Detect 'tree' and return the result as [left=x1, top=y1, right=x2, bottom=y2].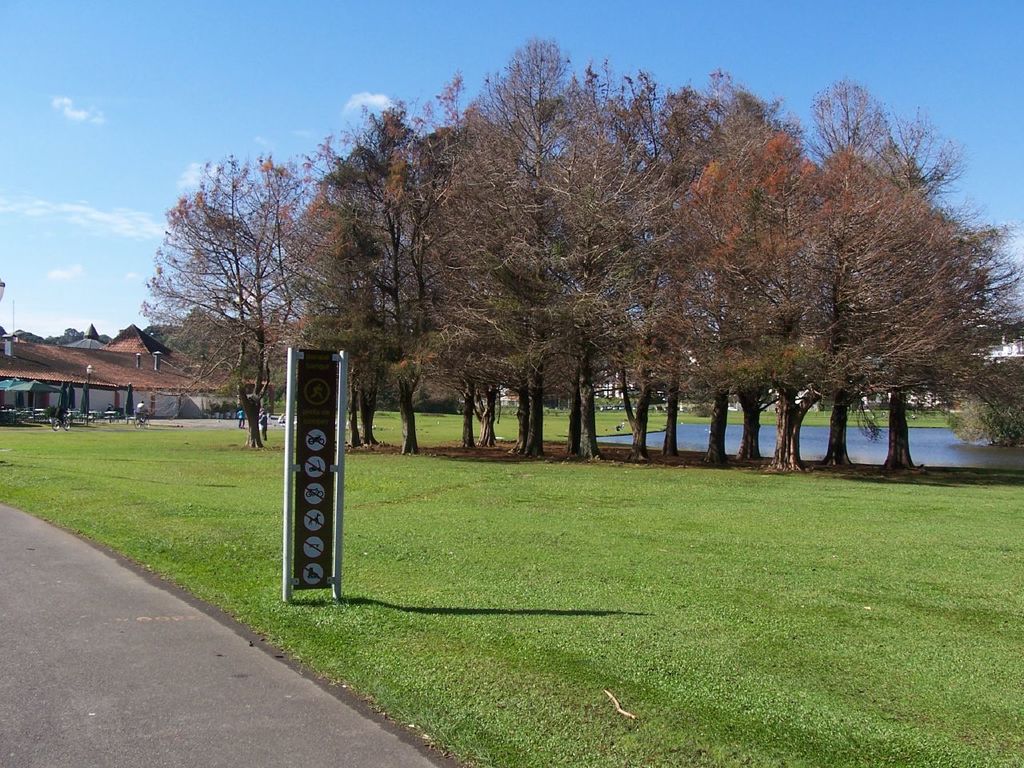
[left=459, top=374, right=475, bottom=453].
